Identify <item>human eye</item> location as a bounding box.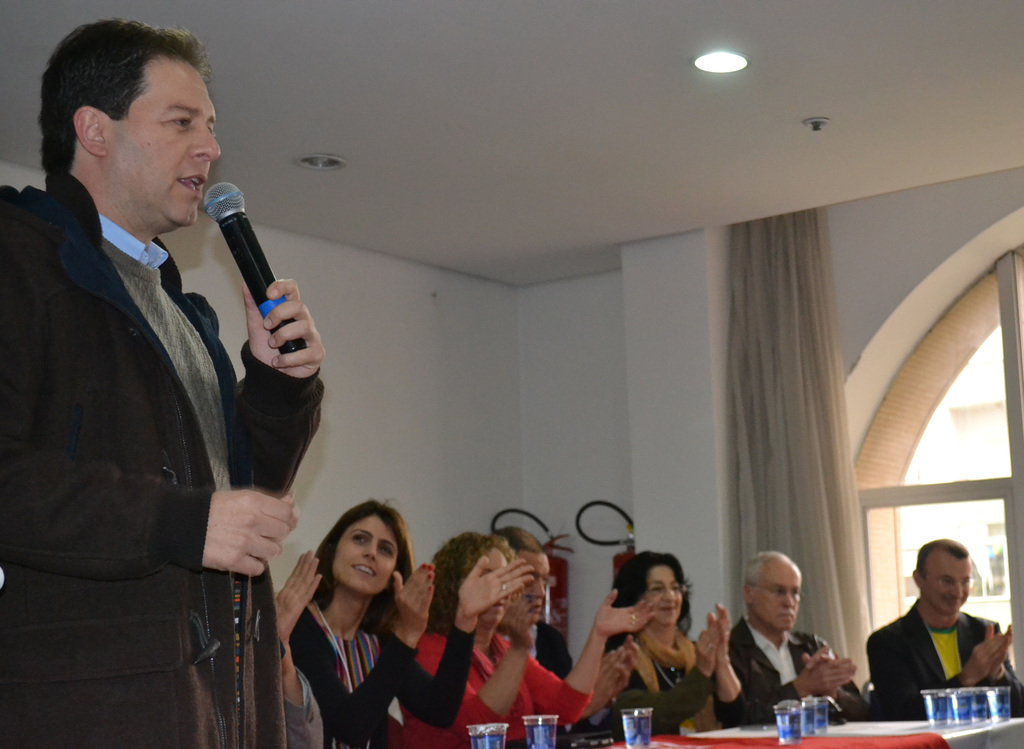
(left=350, top=533, right=365, bottom=545).
